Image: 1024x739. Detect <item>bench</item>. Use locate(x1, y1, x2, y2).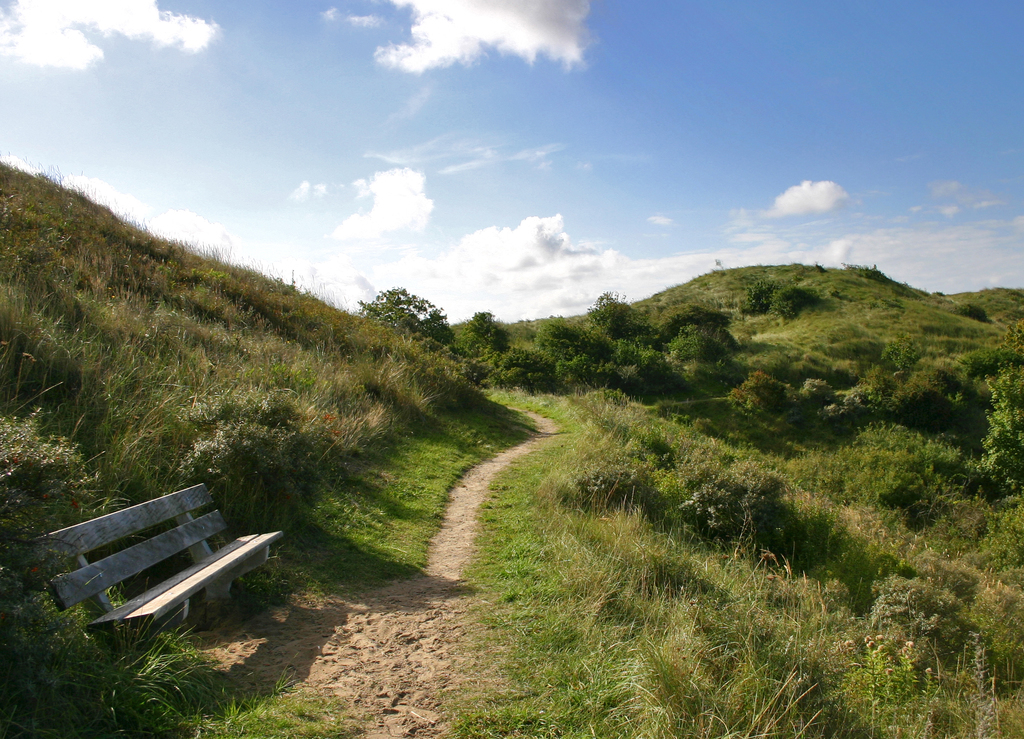
locate(33, 484, 272, 653).
